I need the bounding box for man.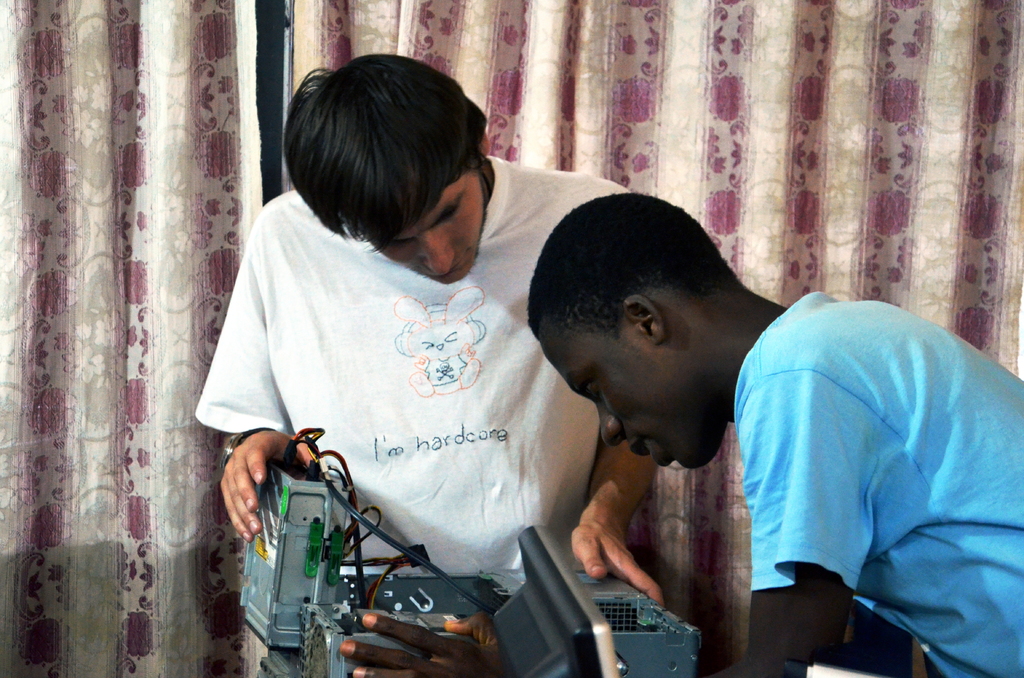
Here it is: <box>524,188,1023,677</box>.
